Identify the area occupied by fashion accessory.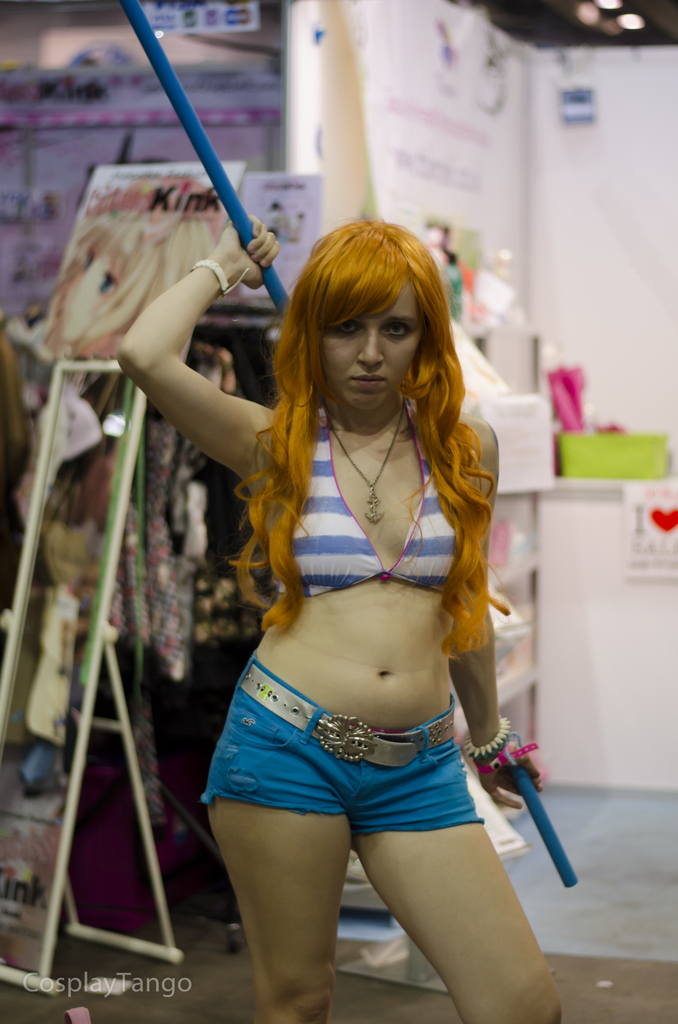
Area: 478:744:539:776.
